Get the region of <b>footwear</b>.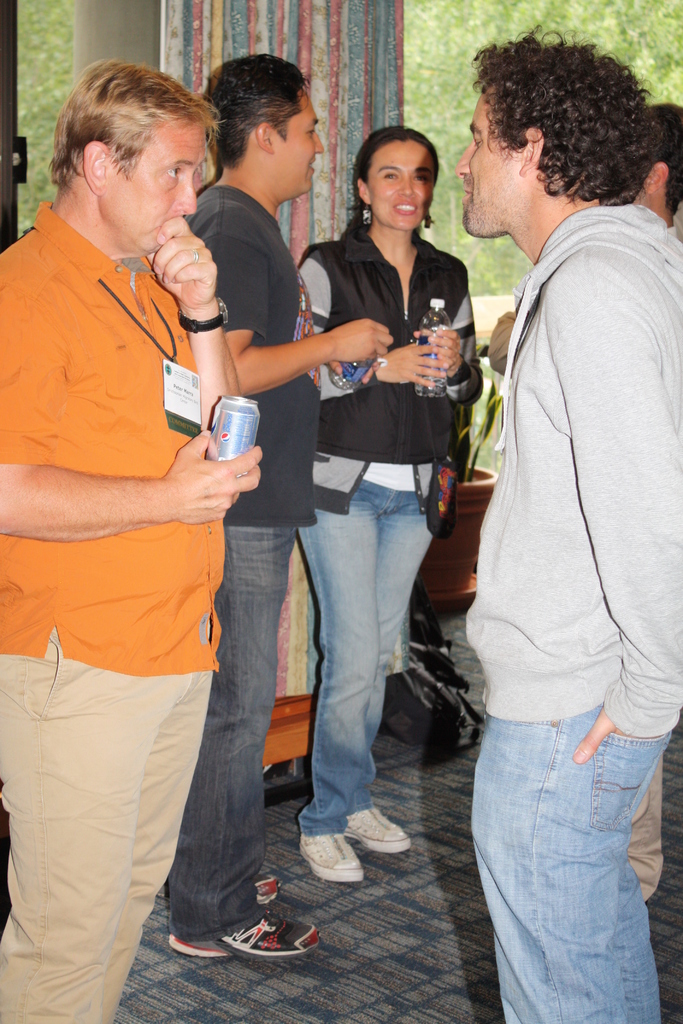
bbox(181, 853, 280, 900).
